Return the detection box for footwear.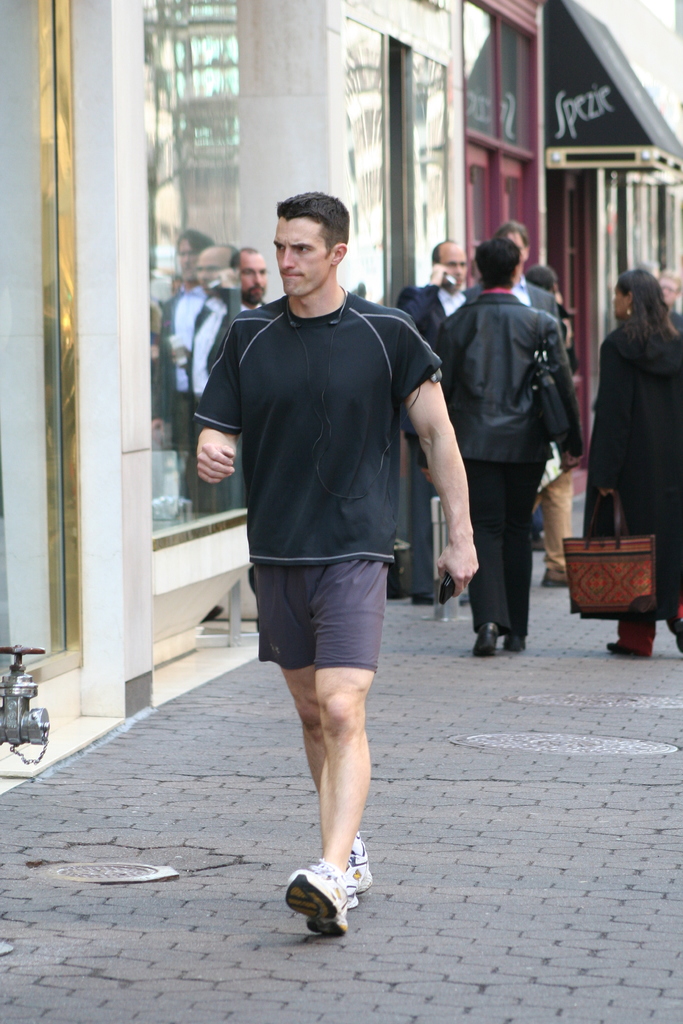
(left=604, top=624, right=648, bottom=659).
